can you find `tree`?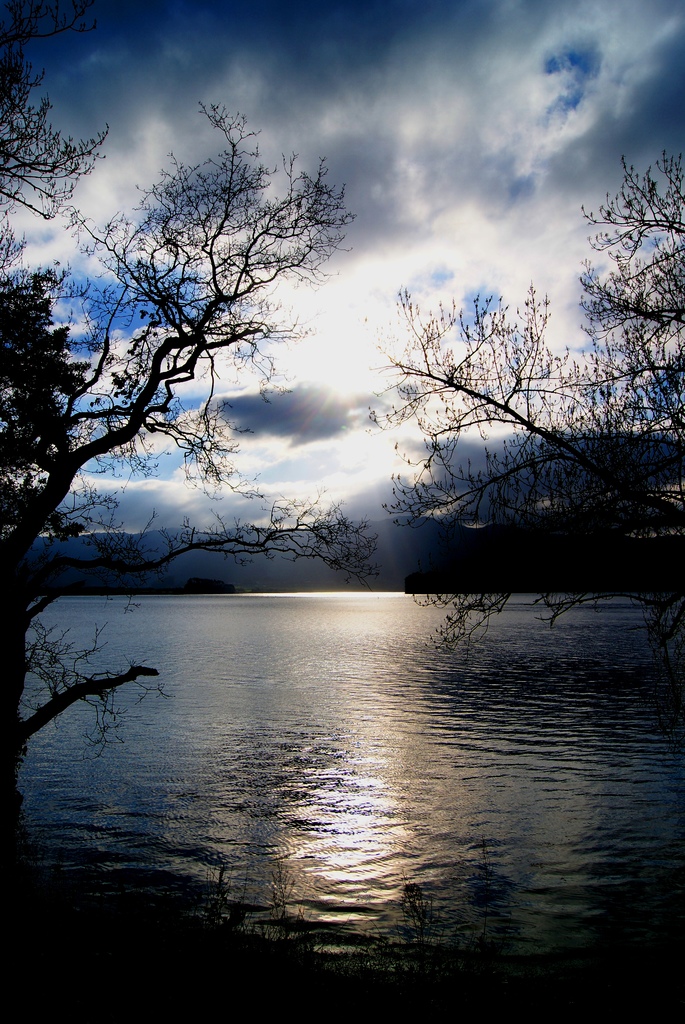
Yes, bounding box: bbox=[379, 134, 684, 623].
